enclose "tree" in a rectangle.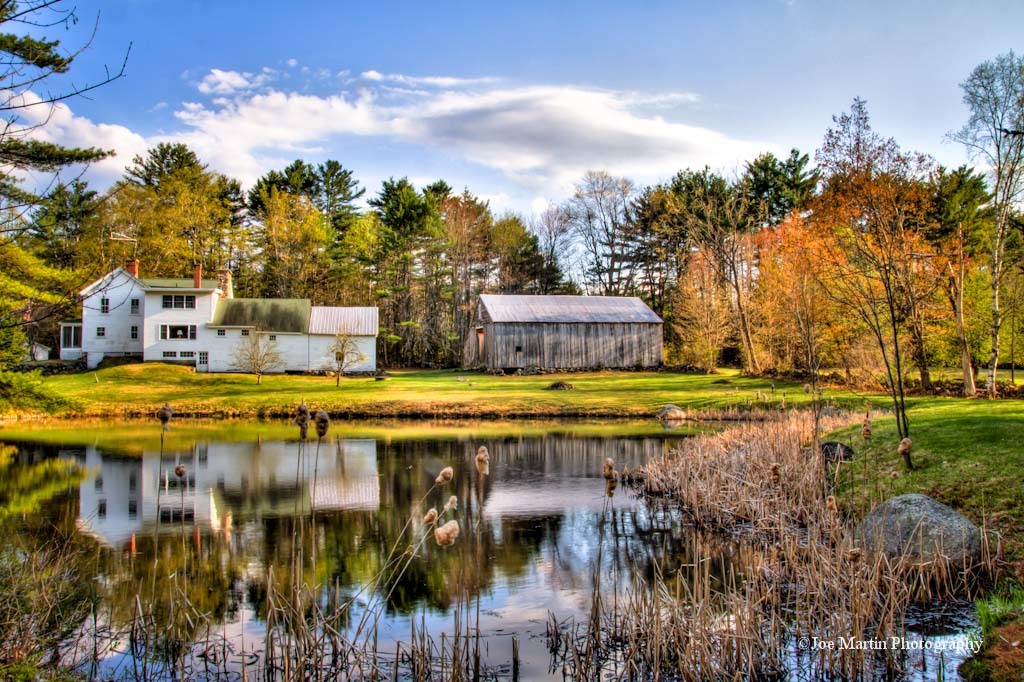
<region>0, 0, 114, 266</region>.
